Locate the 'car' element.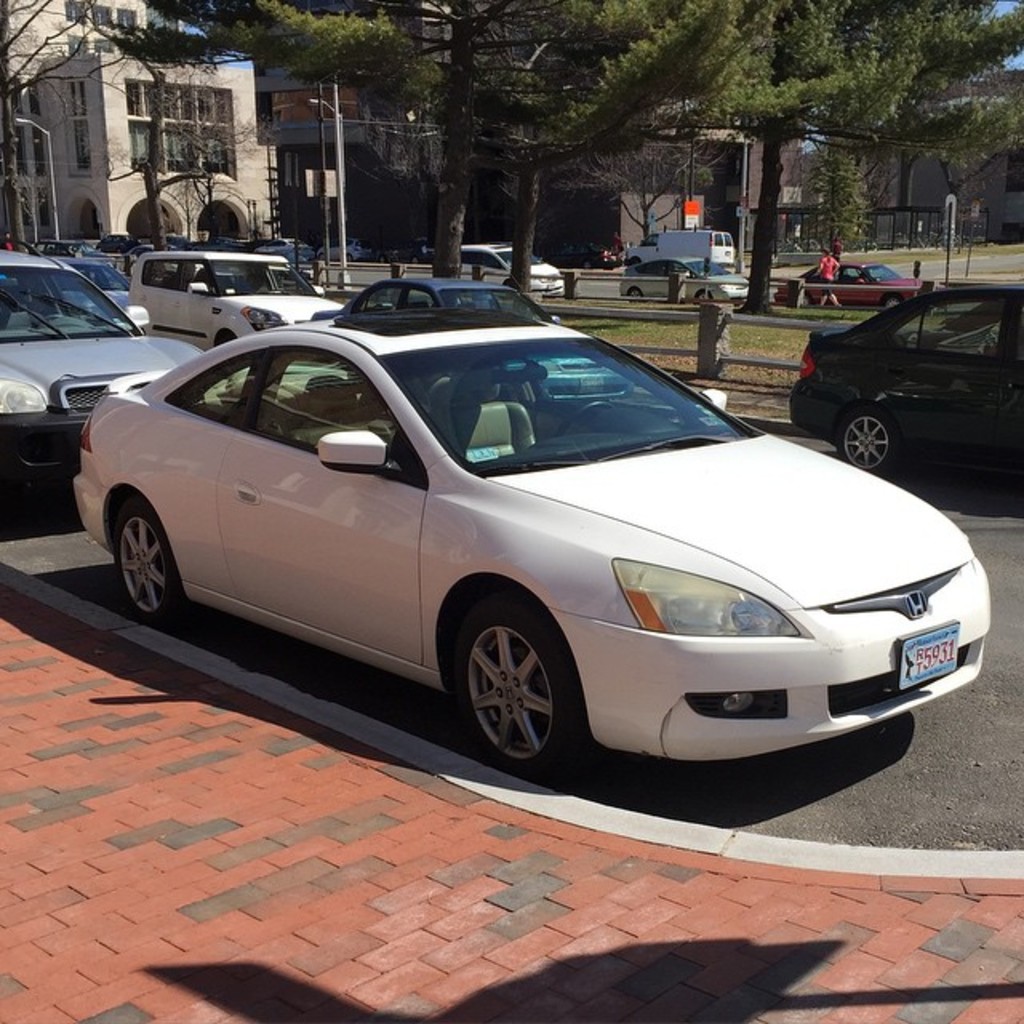
Element bbox: rect(789, 250, 925, 294).
